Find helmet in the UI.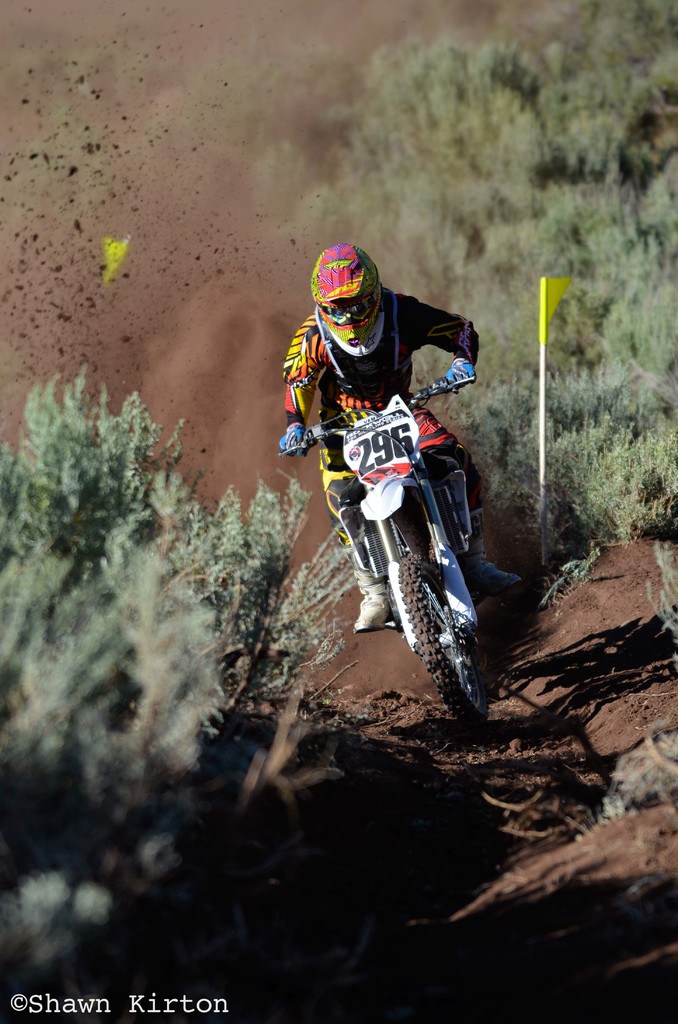
UI element at x1=314 y1=236 x2=391 y2=350.
